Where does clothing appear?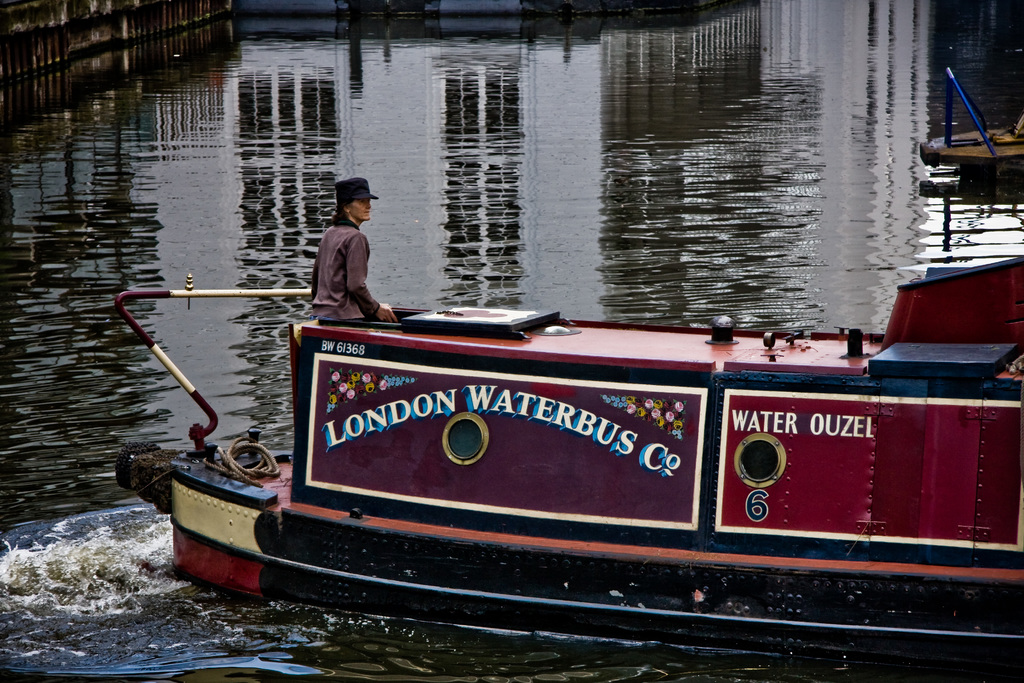
Appears at [310,214,379,331].
